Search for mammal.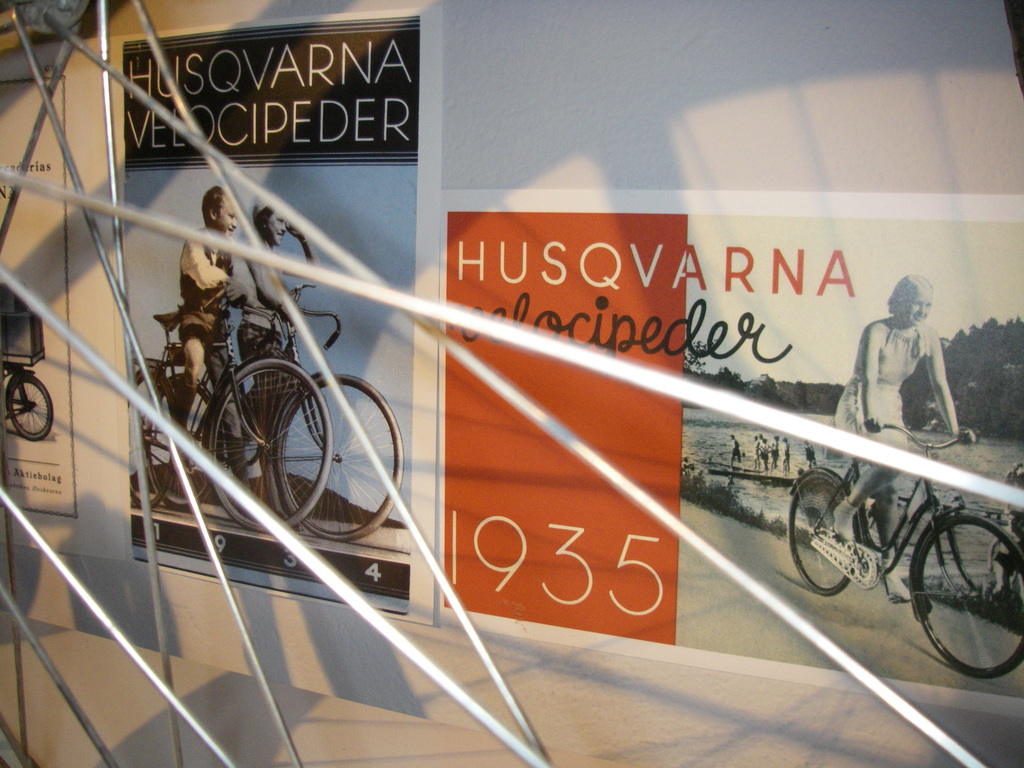
Found at {"x1": 800, "y1": 440, "x2": 822, "y2": 468}.
